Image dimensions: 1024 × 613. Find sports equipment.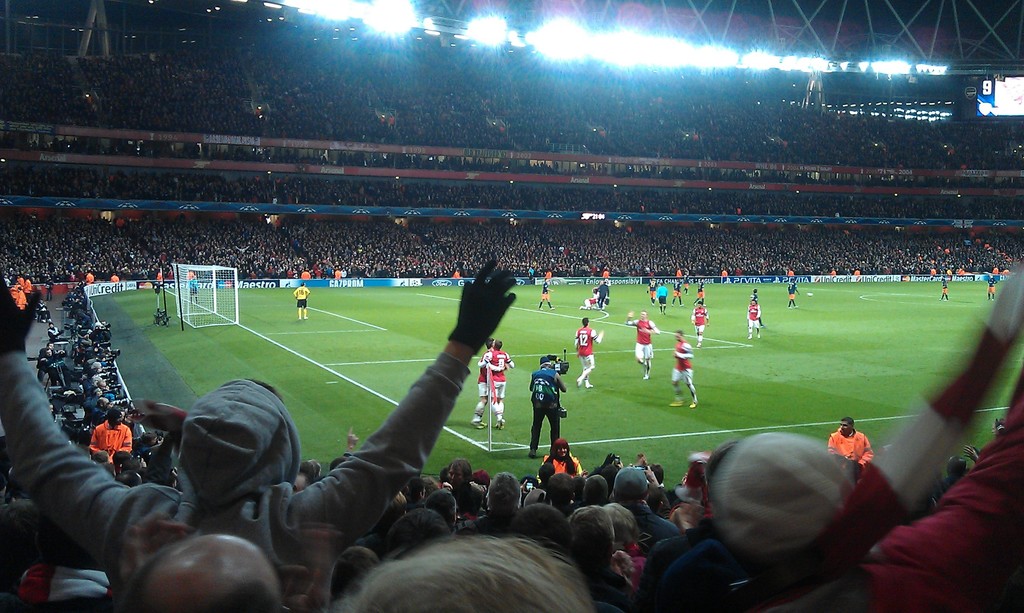
[x1=669, y1=403, x2=685, y2=408].
